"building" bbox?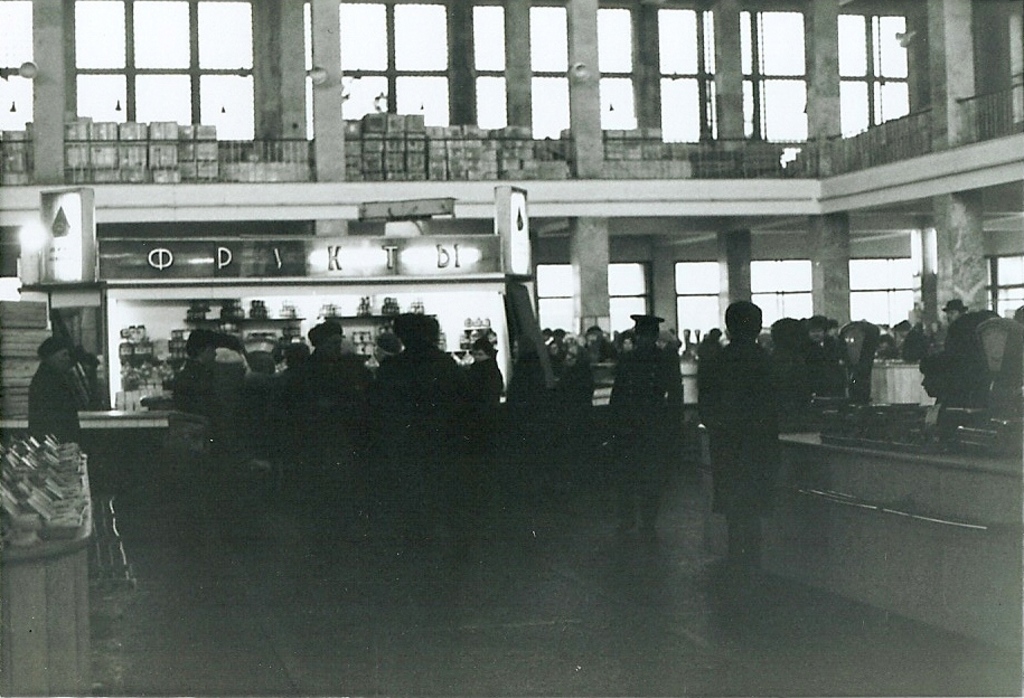
<bbox>0, 0, 1023, 697</bbox>
